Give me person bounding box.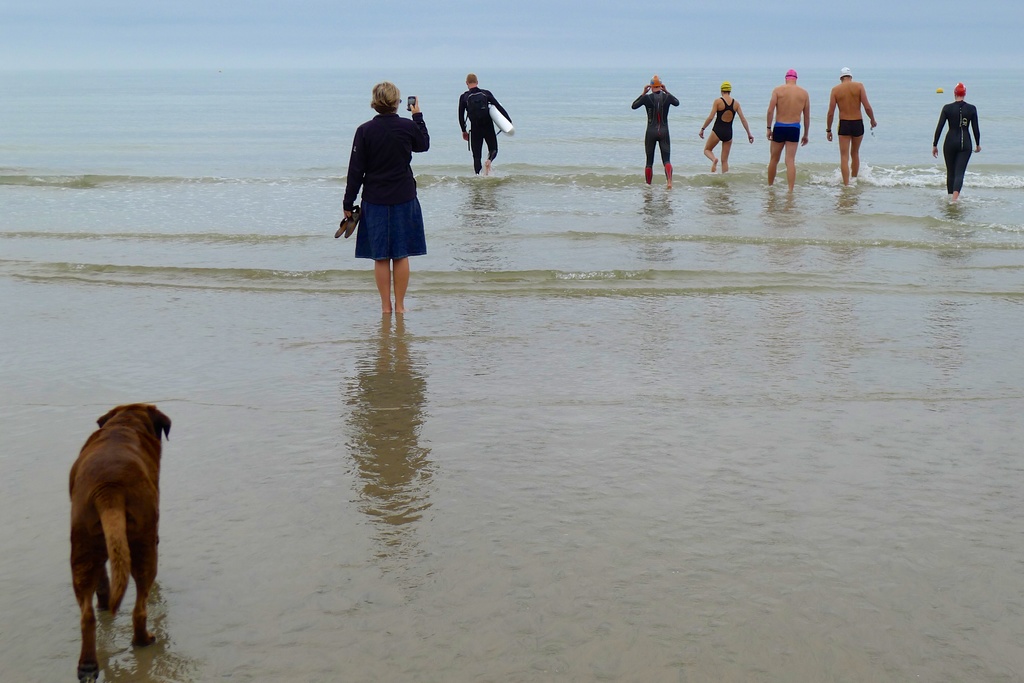
<box>343,81,435,314</box>.
